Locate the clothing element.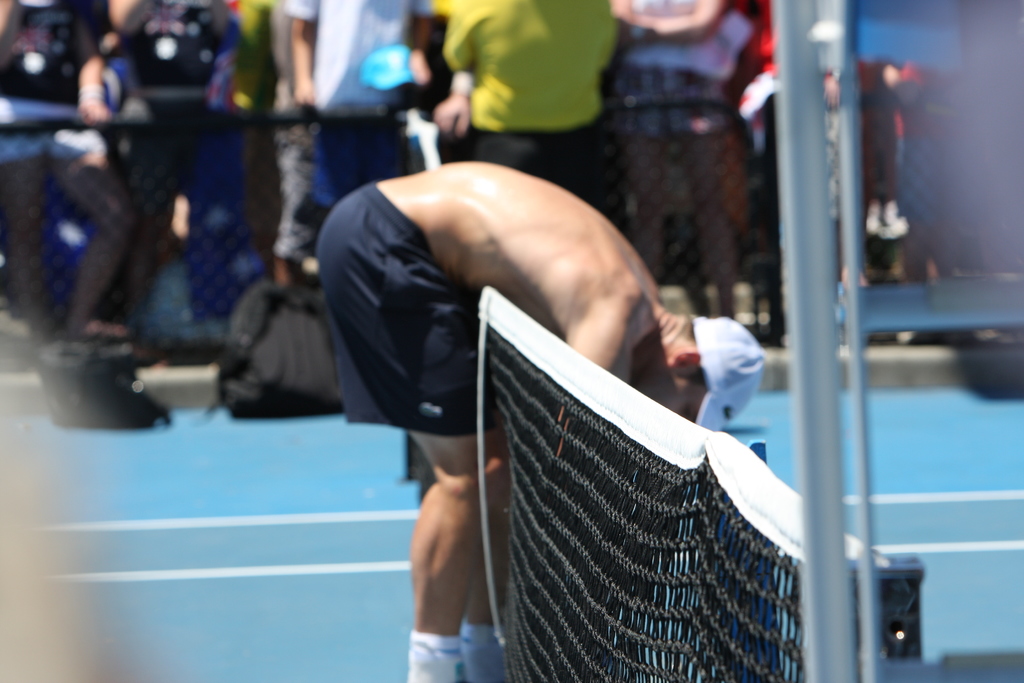
Element bbox: {"x1": 0, "y1": 0, "x2": 103, "y2": 317}.
